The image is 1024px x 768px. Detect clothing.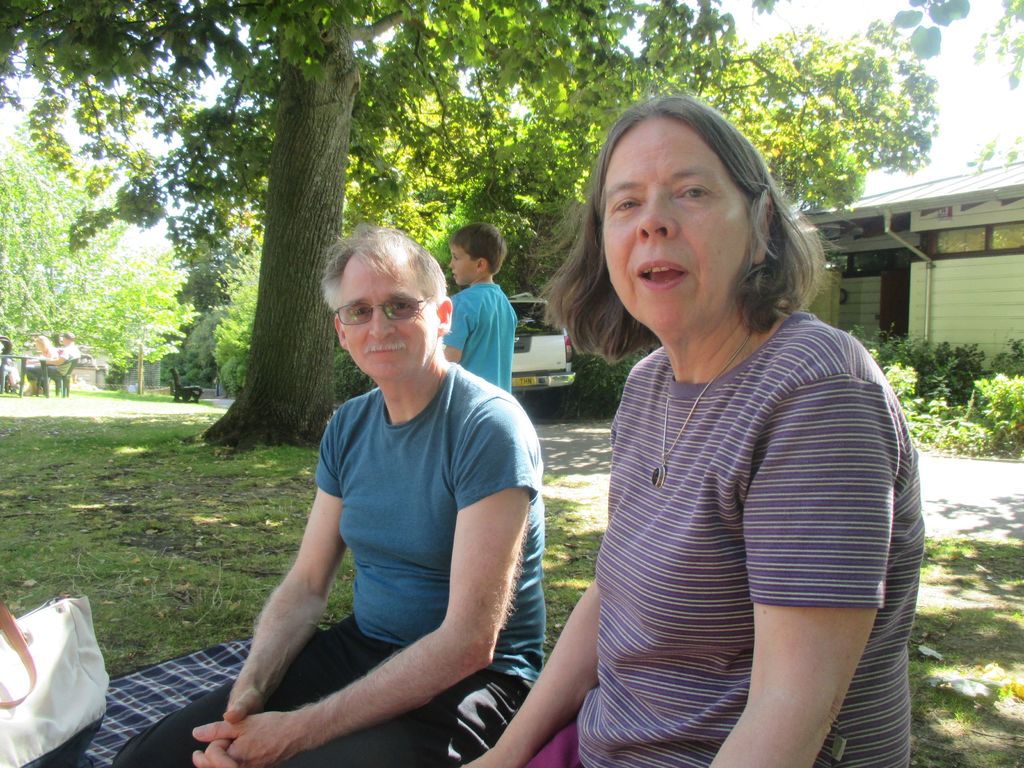
Detection: x1=530 y1=261 x2=911 y2=739.
